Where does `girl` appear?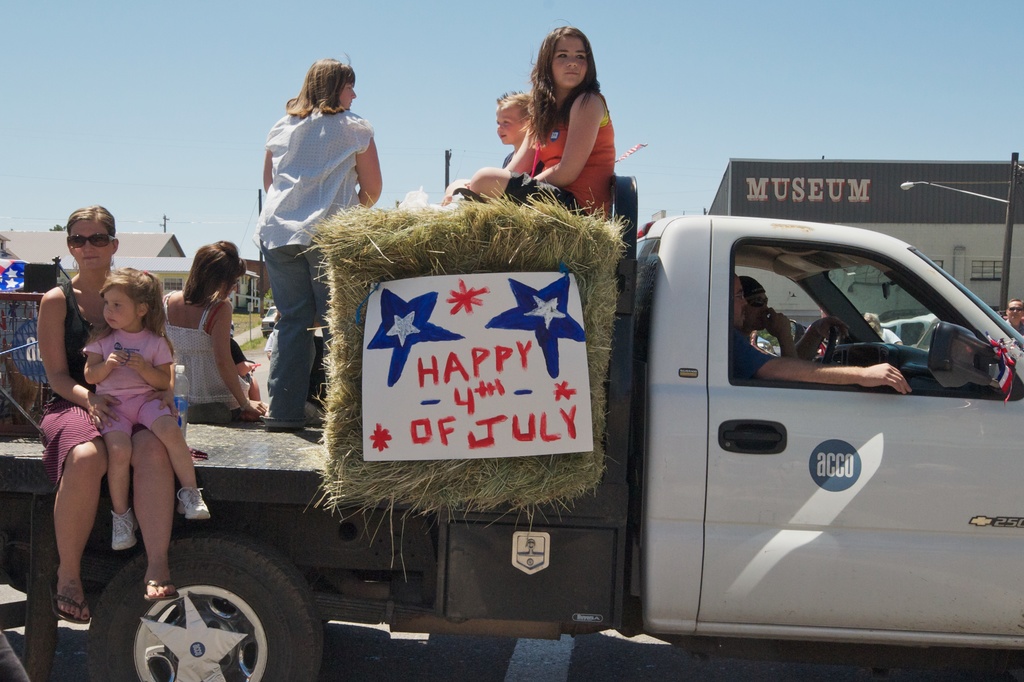
Appears at [80, 268, 210, 552].
